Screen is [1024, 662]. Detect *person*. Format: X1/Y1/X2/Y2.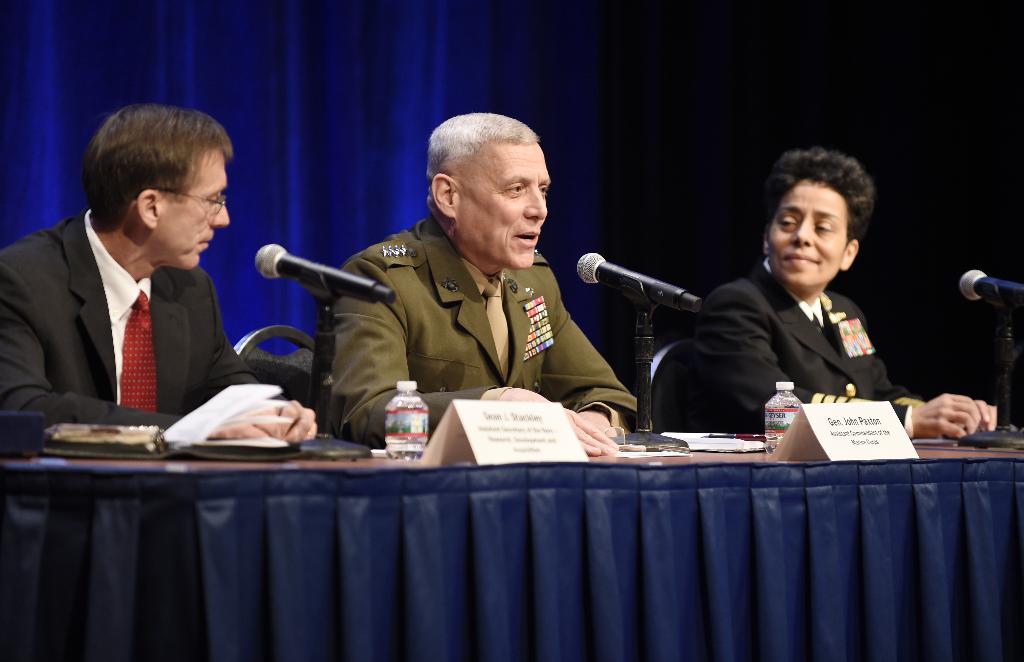
0/105/321/450.
